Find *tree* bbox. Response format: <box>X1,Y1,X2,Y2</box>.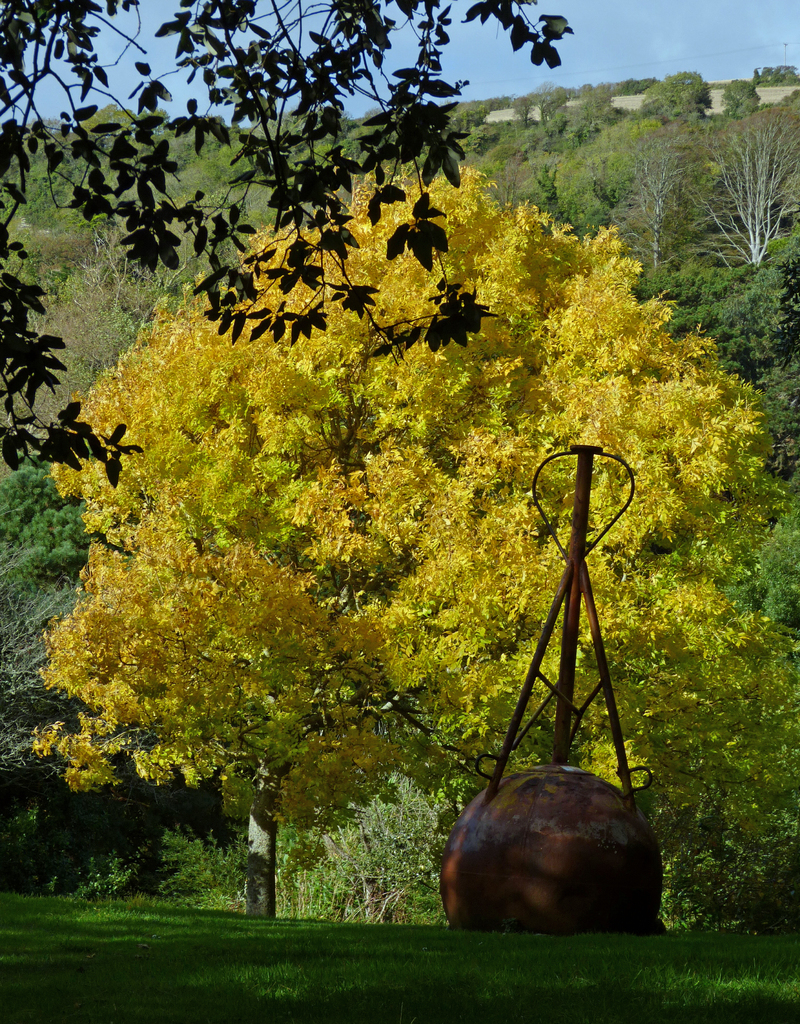
<box>0,0,586,486</box>.
